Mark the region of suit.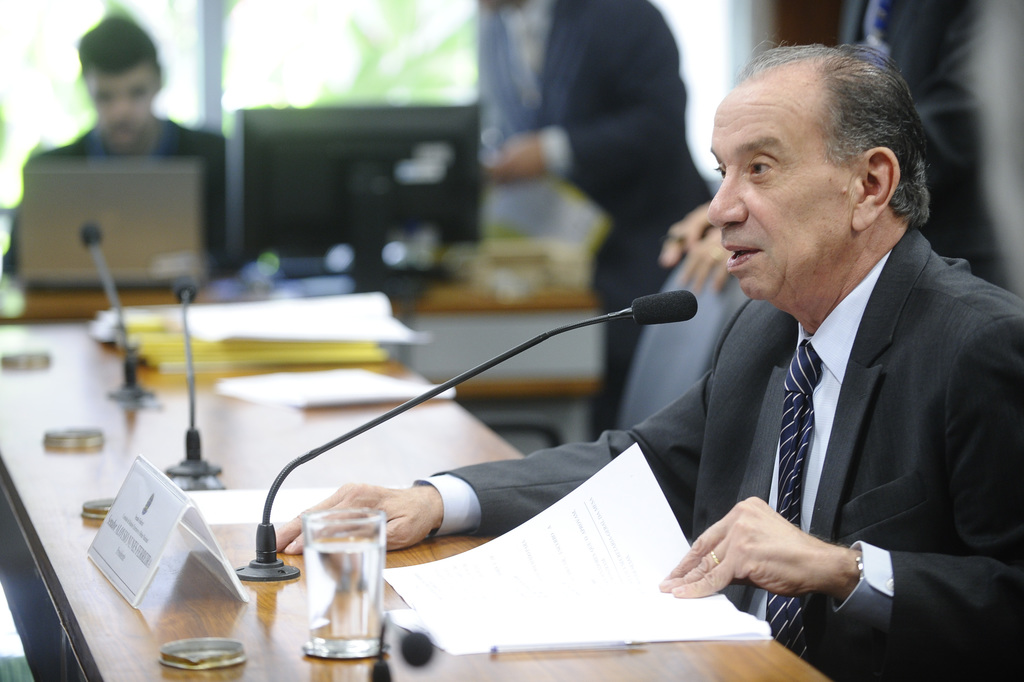
Region: pyautogui.locateOnScreen(839, 0, 998, 286).
